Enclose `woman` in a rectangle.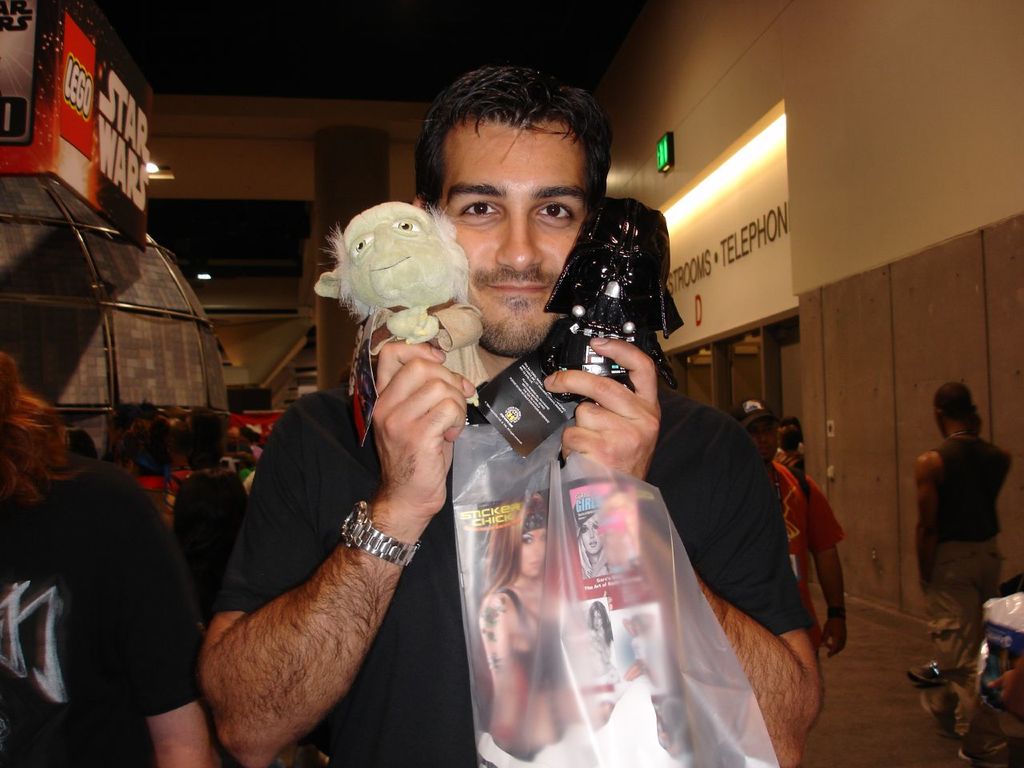
detection(473, 496, 596, 767).
